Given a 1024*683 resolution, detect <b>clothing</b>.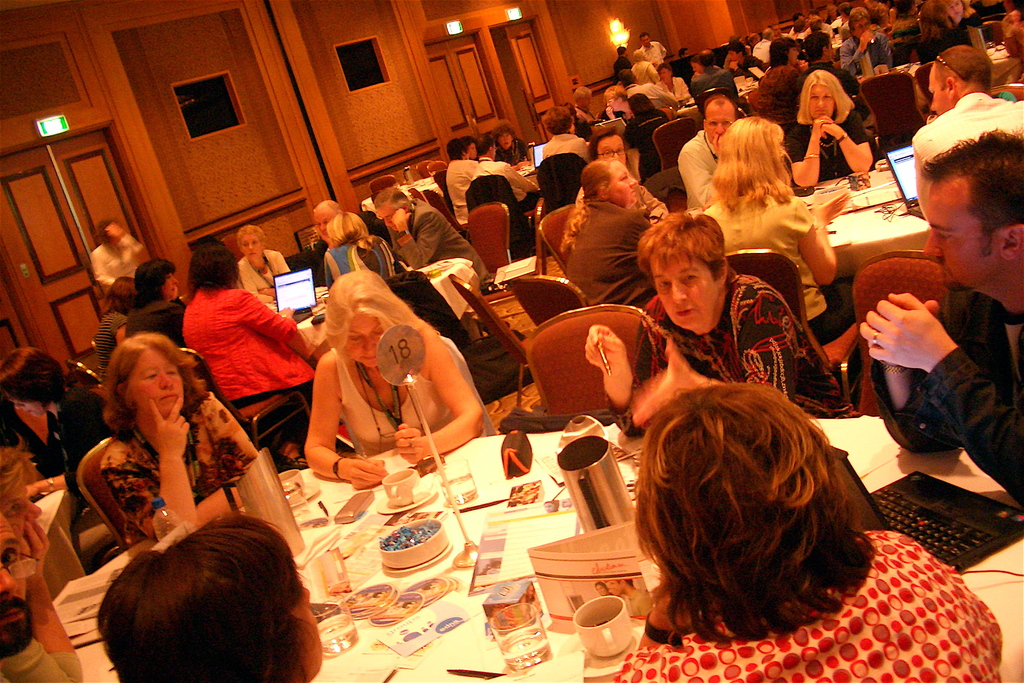
bbox=[634, 270, 857, 410].
